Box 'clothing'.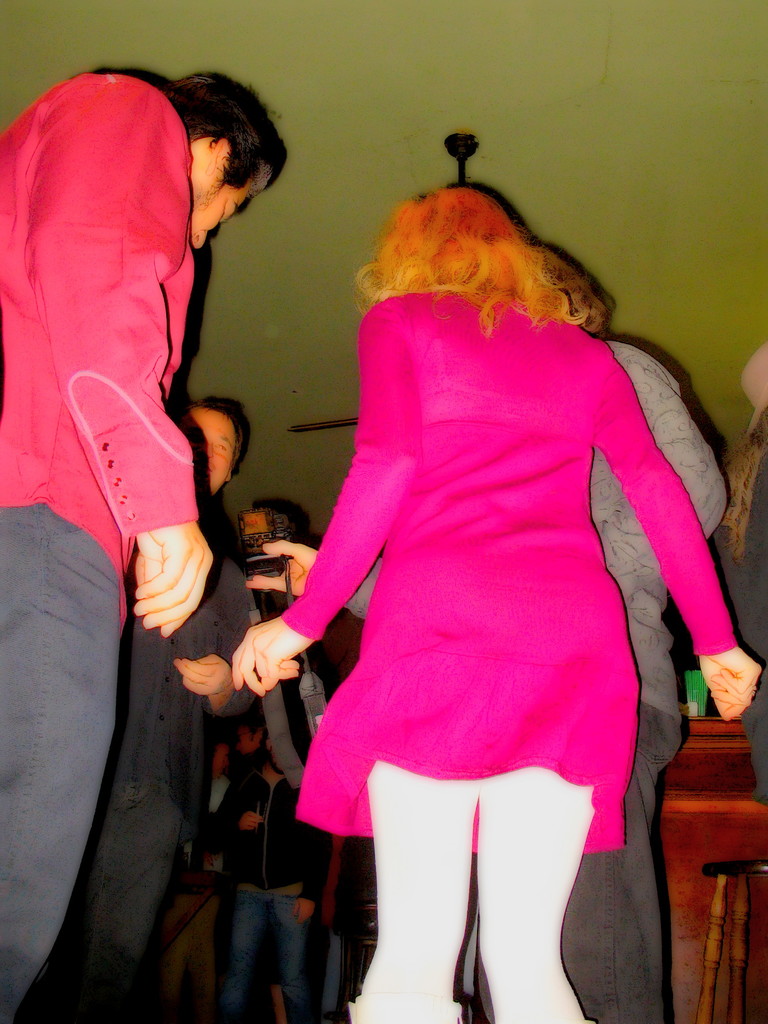
BBox(199, 729, 336, 1014).
